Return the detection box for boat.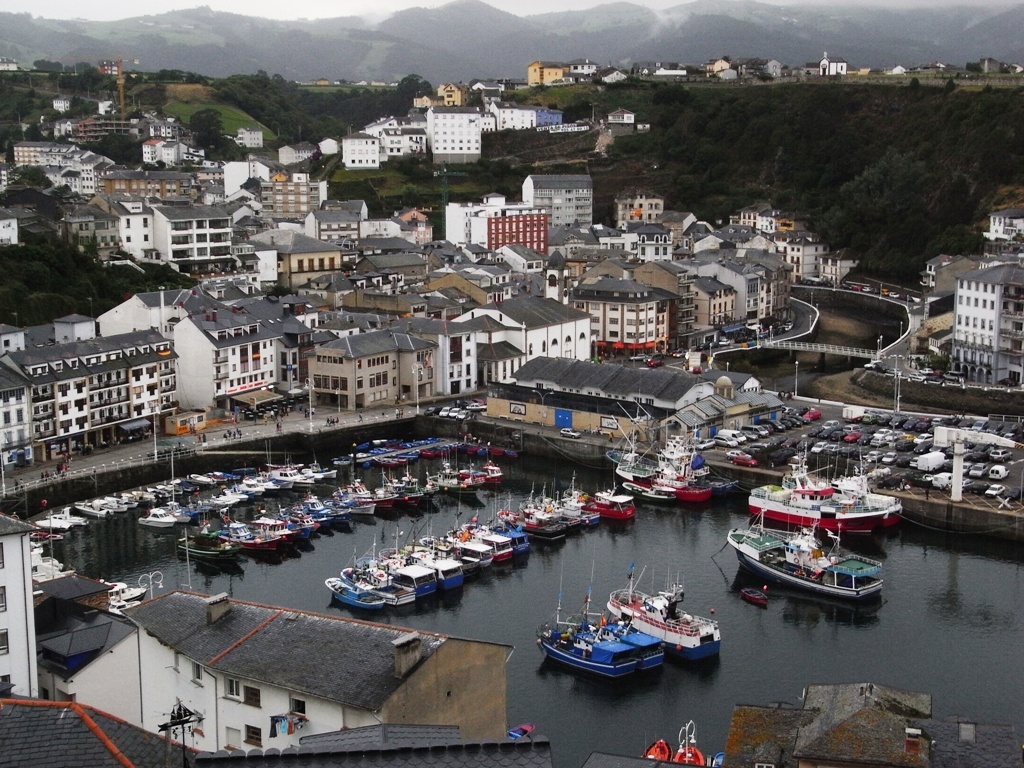
(x1=398, y1=517, x2=458, y2=588).
